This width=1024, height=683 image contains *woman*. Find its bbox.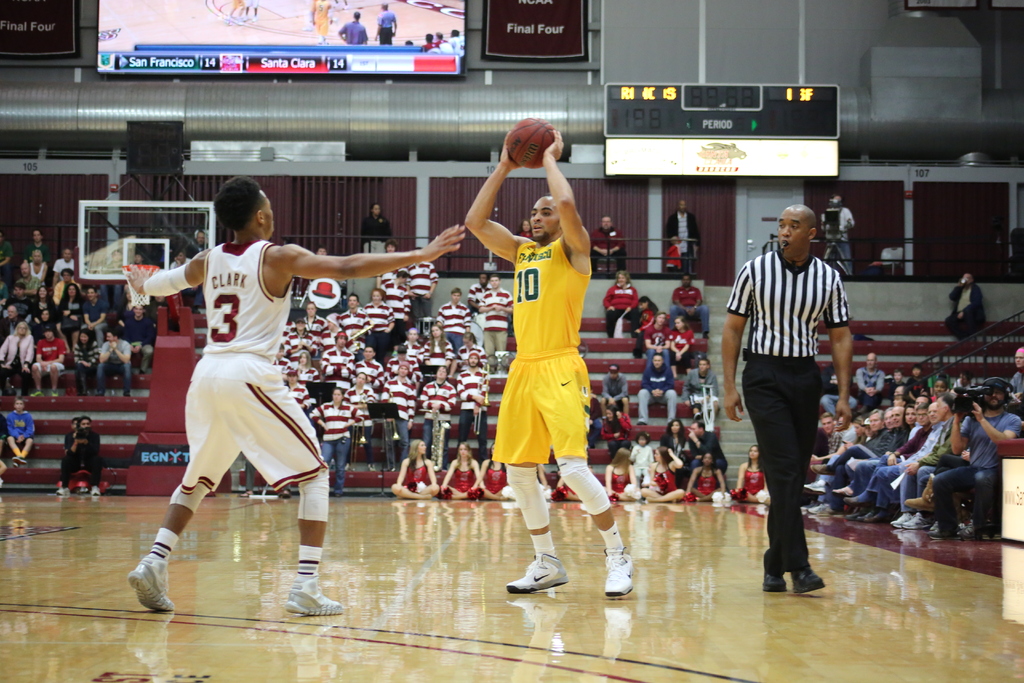
bbox=[661, 417, 694, 462].
